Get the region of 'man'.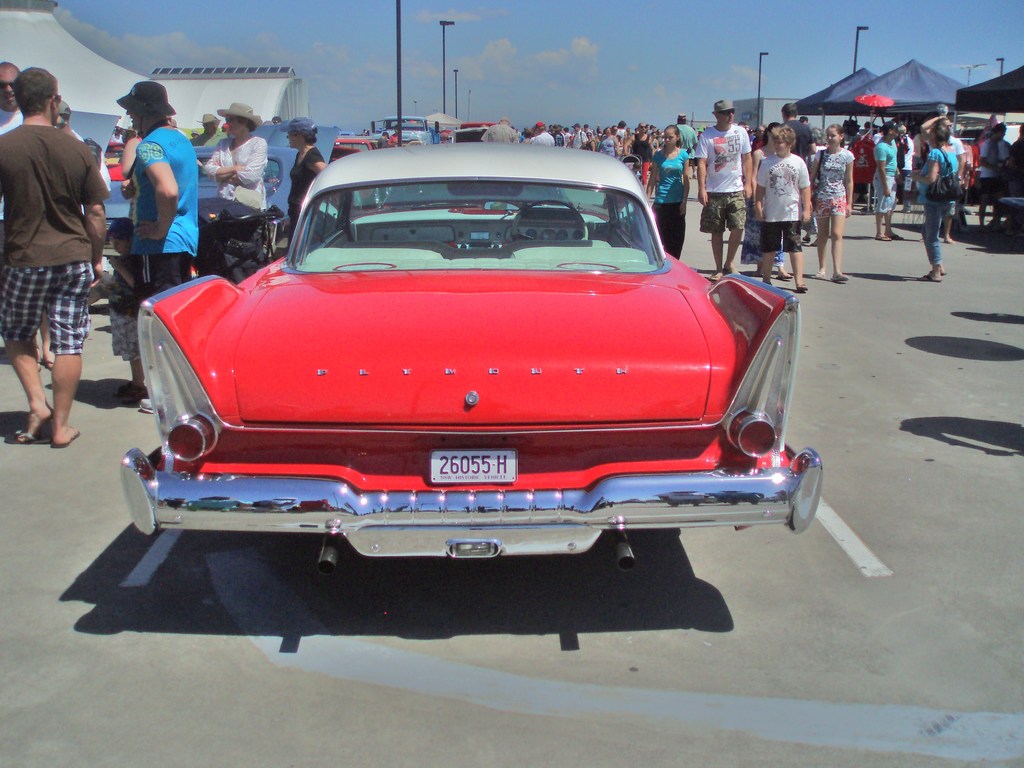
920, 115, 968, 244.
